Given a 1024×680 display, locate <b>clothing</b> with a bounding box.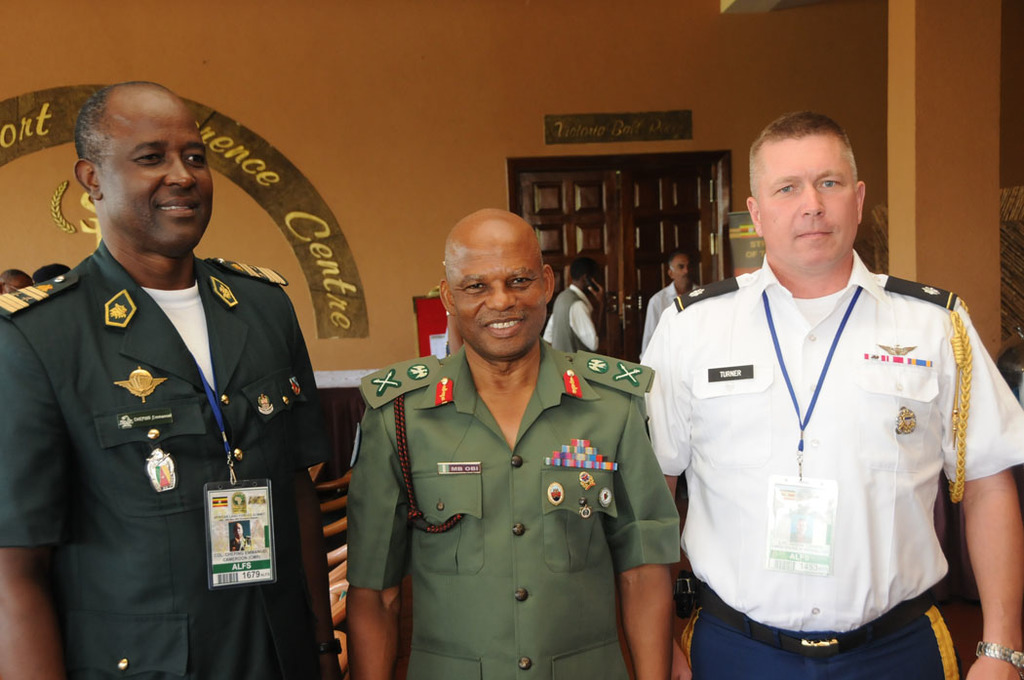
Located: [0,244,340,679].
